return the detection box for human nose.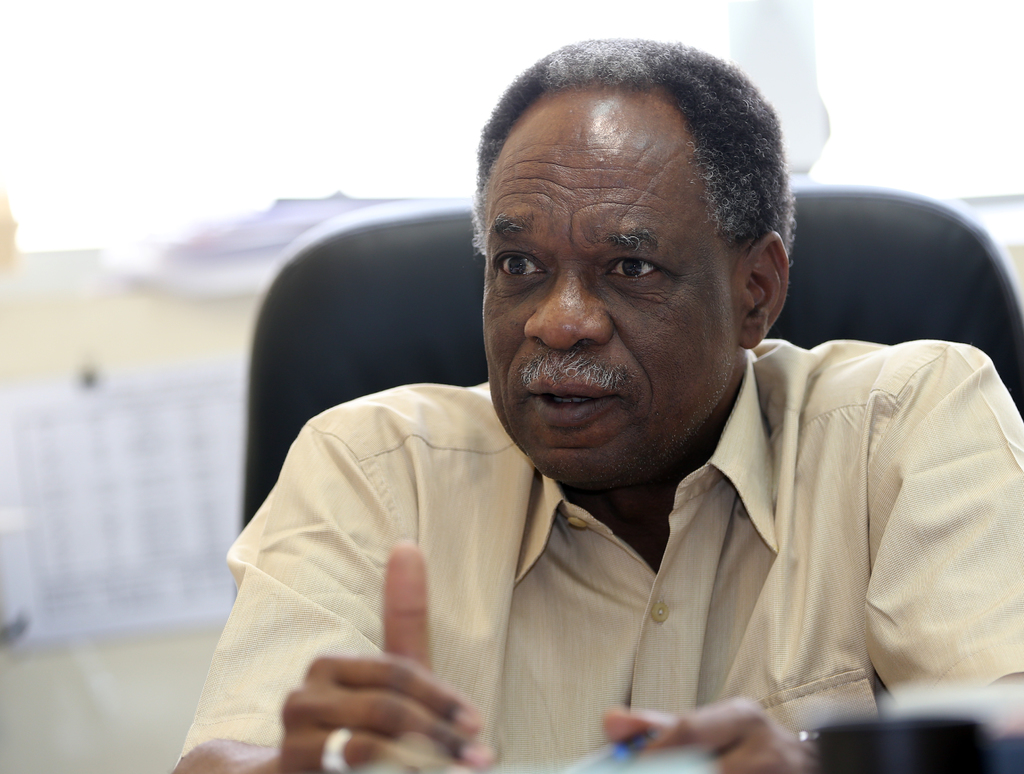
{"left": 527, "top": 263, "right": 616, "bottom": 346}.
